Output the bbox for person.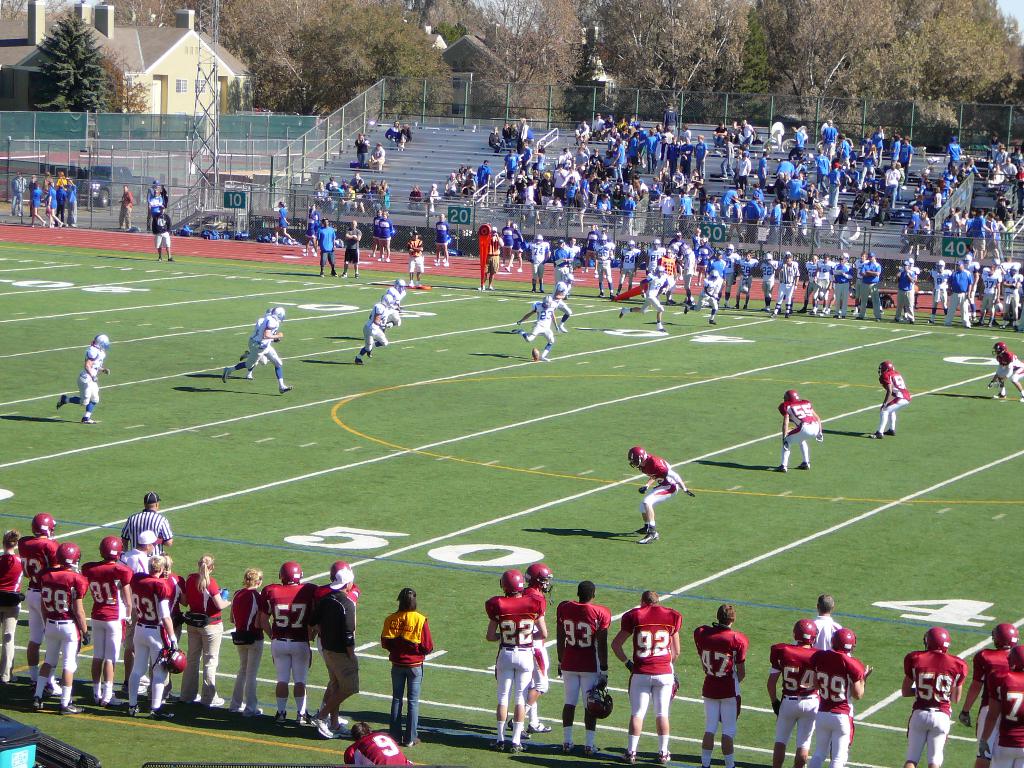
[815, 632, 872, 767].
